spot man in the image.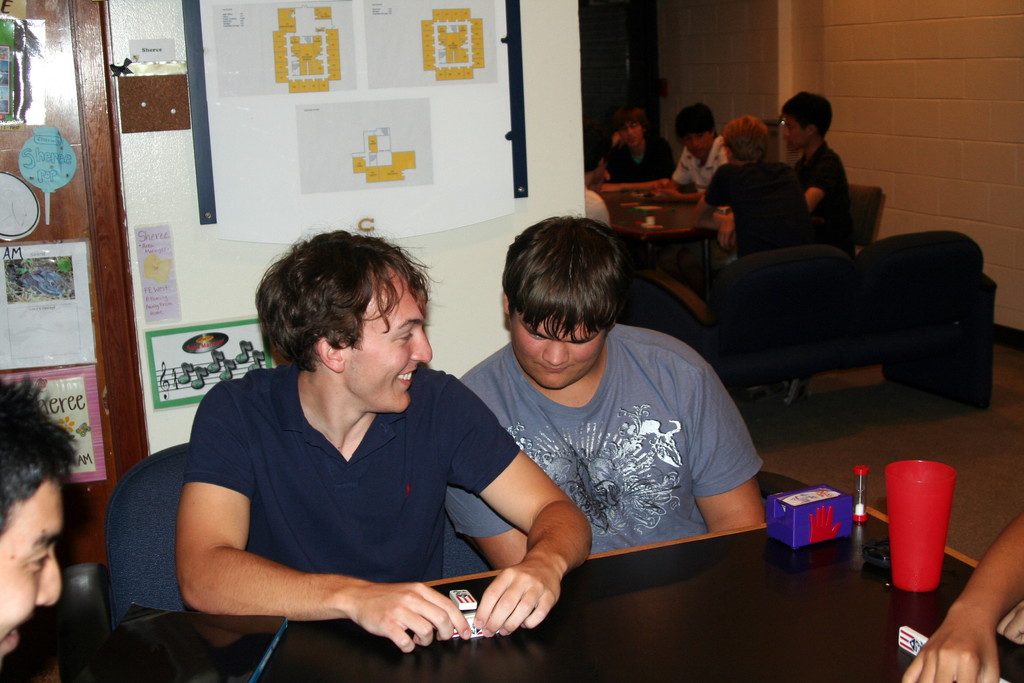
man found at (149,215,620,651).
